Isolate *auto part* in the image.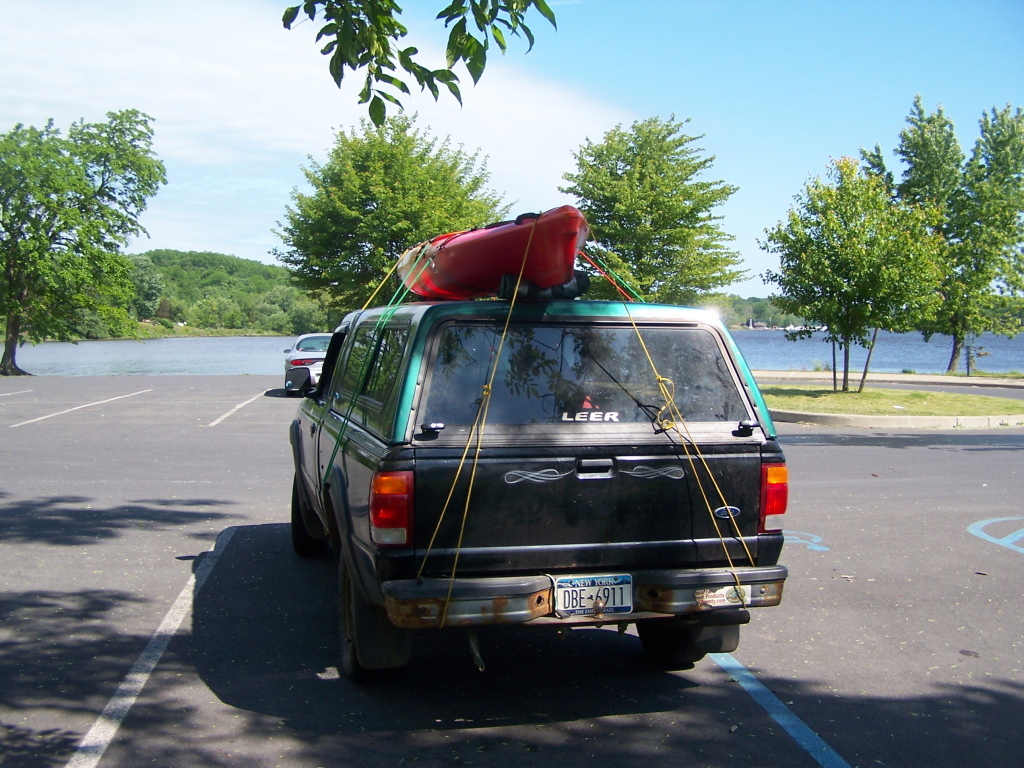
Isolated region: region(284, 470, 328, 562).
